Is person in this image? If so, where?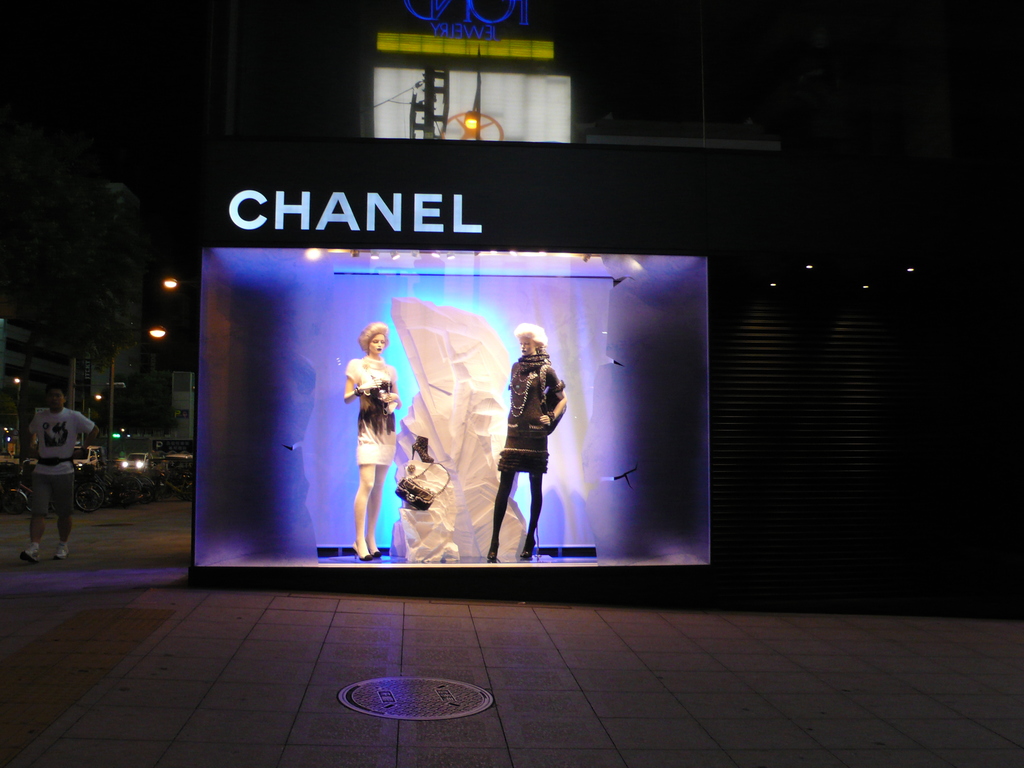
Yes, at <region>21, 383, 100, 566</region>.
